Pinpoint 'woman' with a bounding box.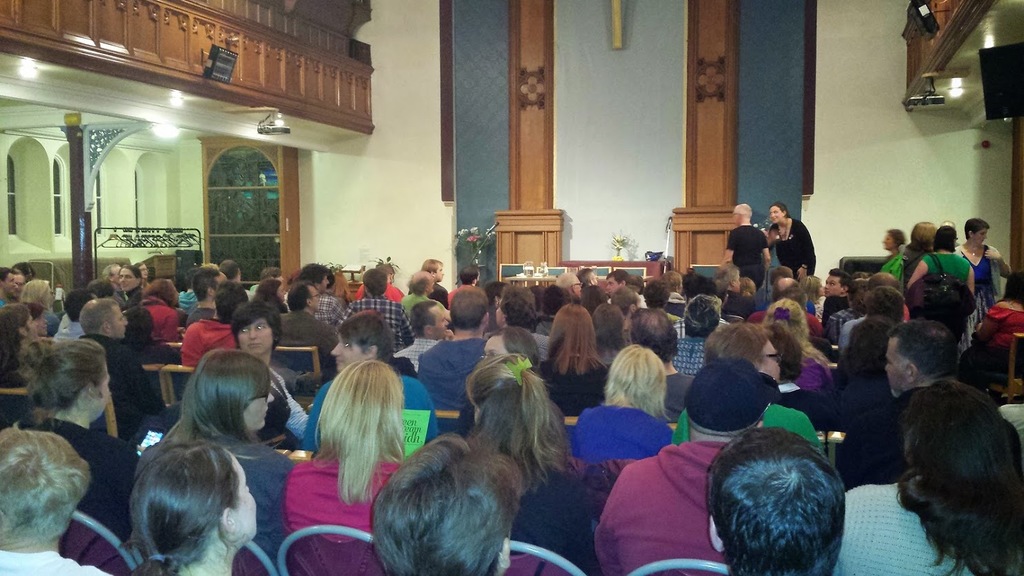
x1=670, y1=323, x2=824, y2=456.
